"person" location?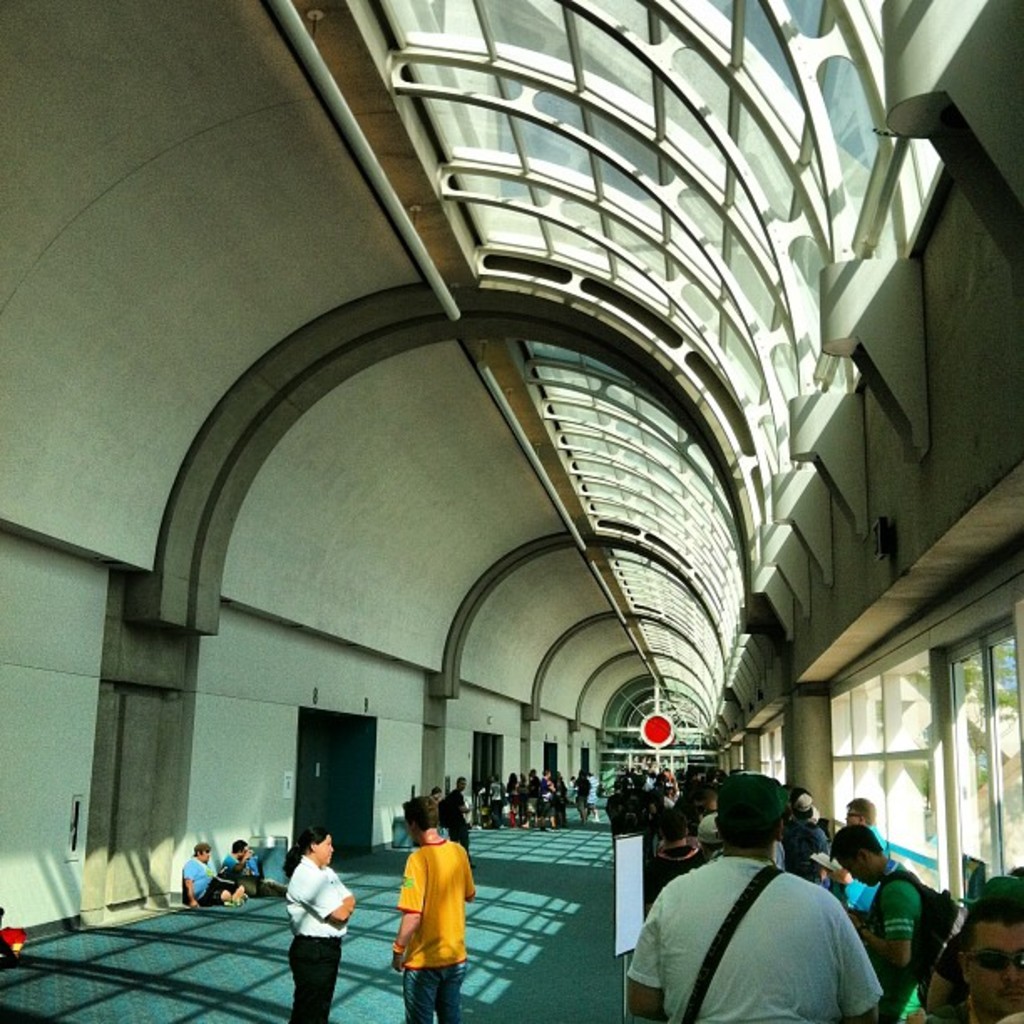
<box>825,793,890,912</box>
